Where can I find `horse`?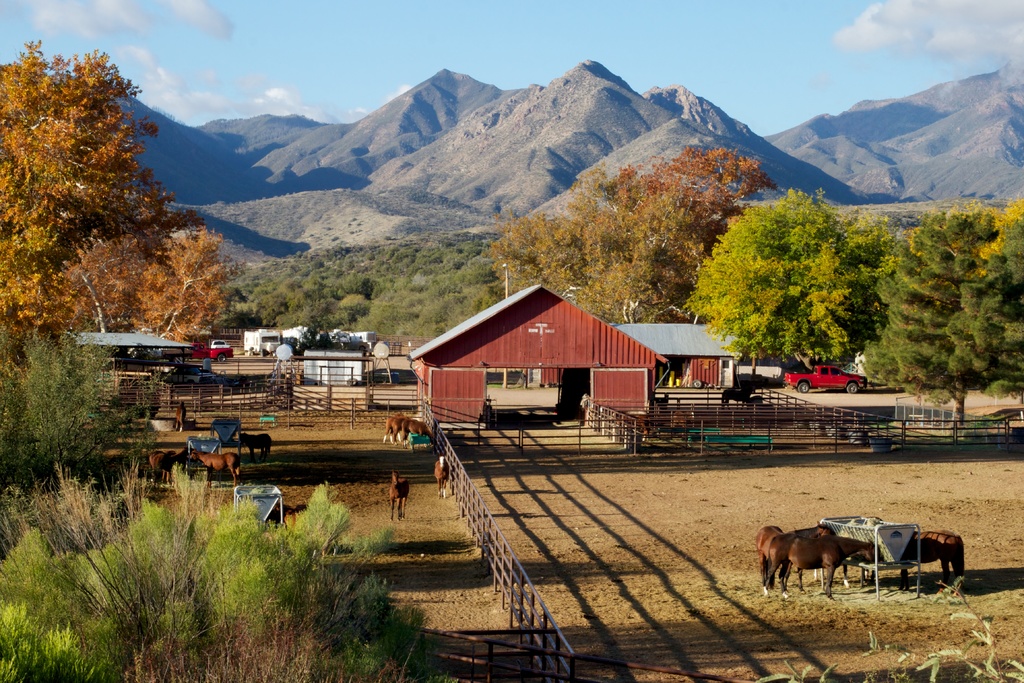
You can find it at detection(784, 522, 834, 591).
